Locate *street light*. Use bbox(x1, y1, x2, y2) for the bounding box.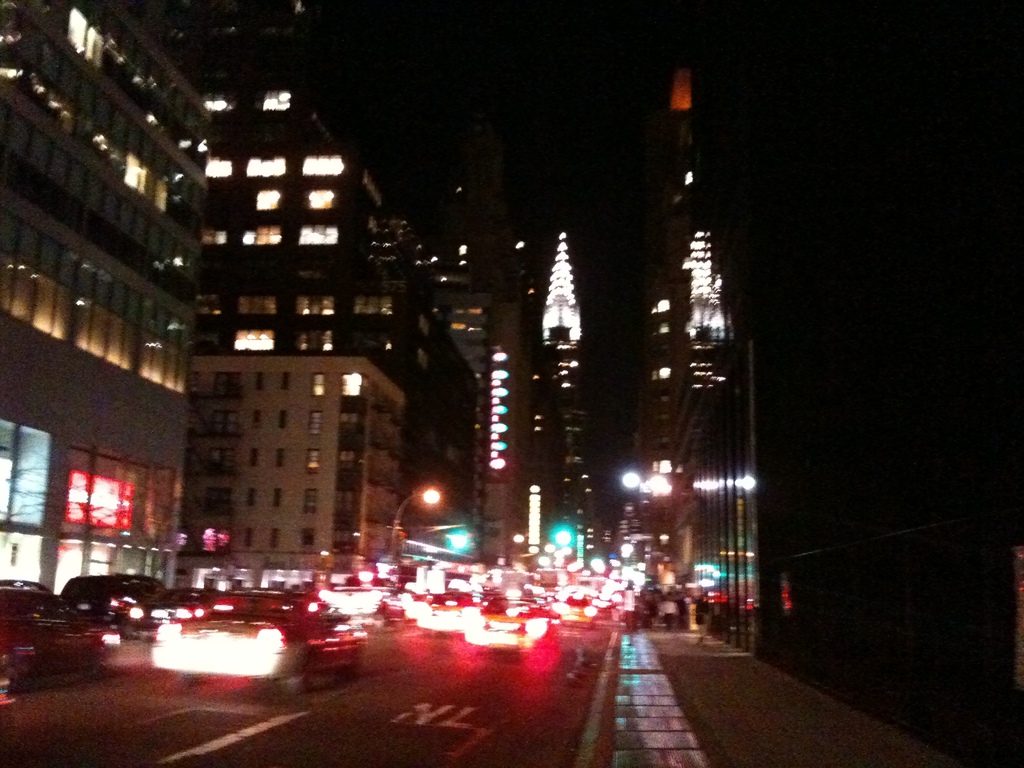
bbox(390, 484, 442, 556).
